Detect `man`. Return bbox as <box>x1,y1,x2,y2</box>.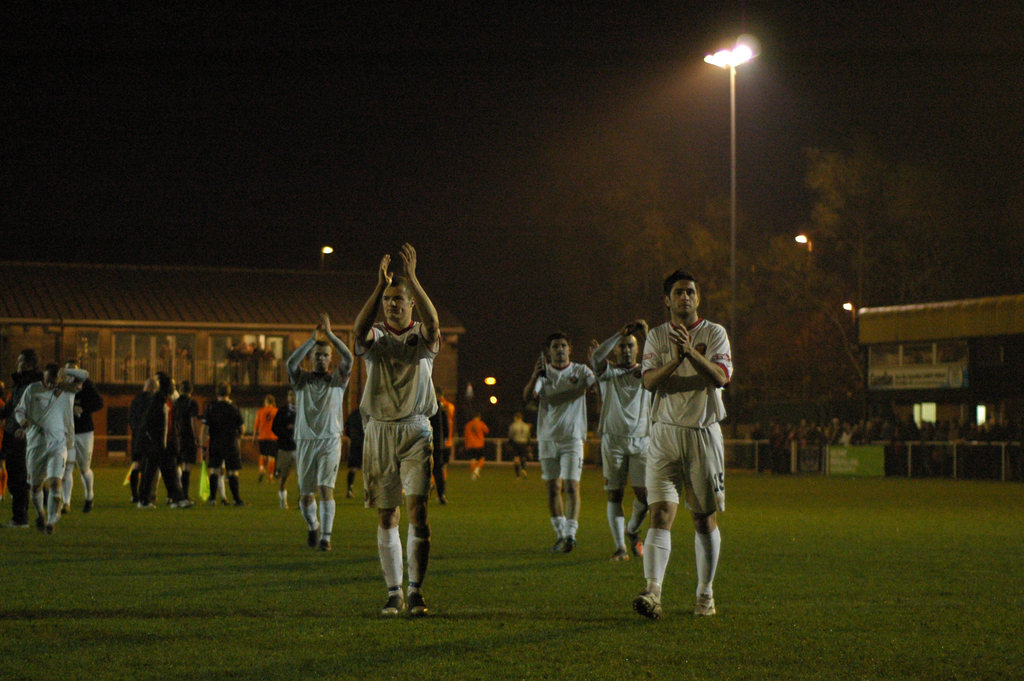
<box>523,336,595,550</box>.
